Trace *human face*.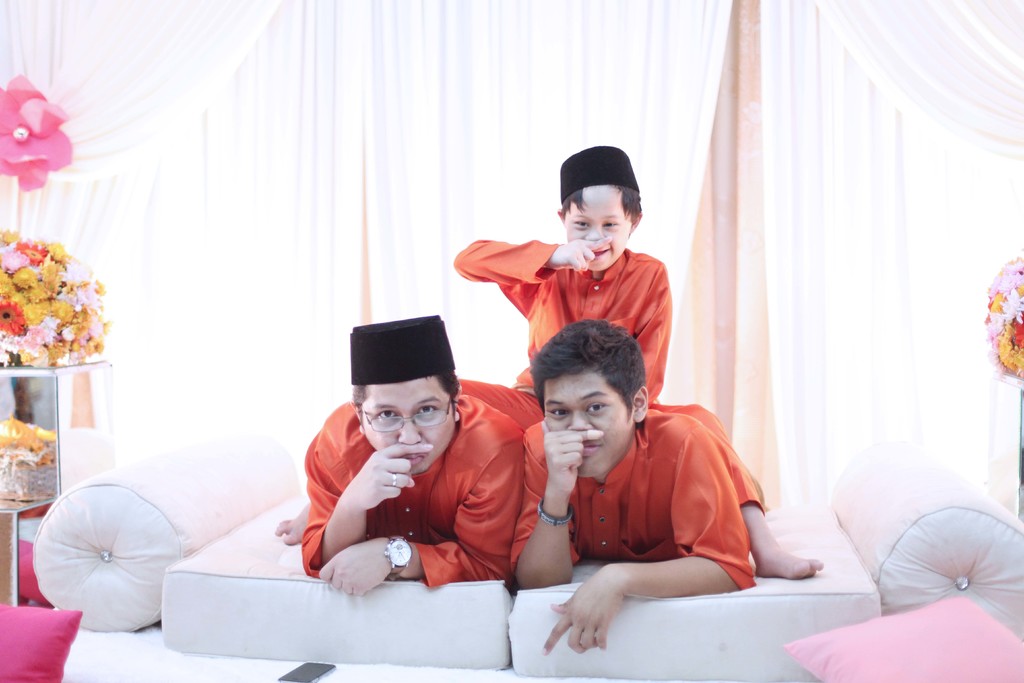
Traced to [563, 186, 628, 273].
